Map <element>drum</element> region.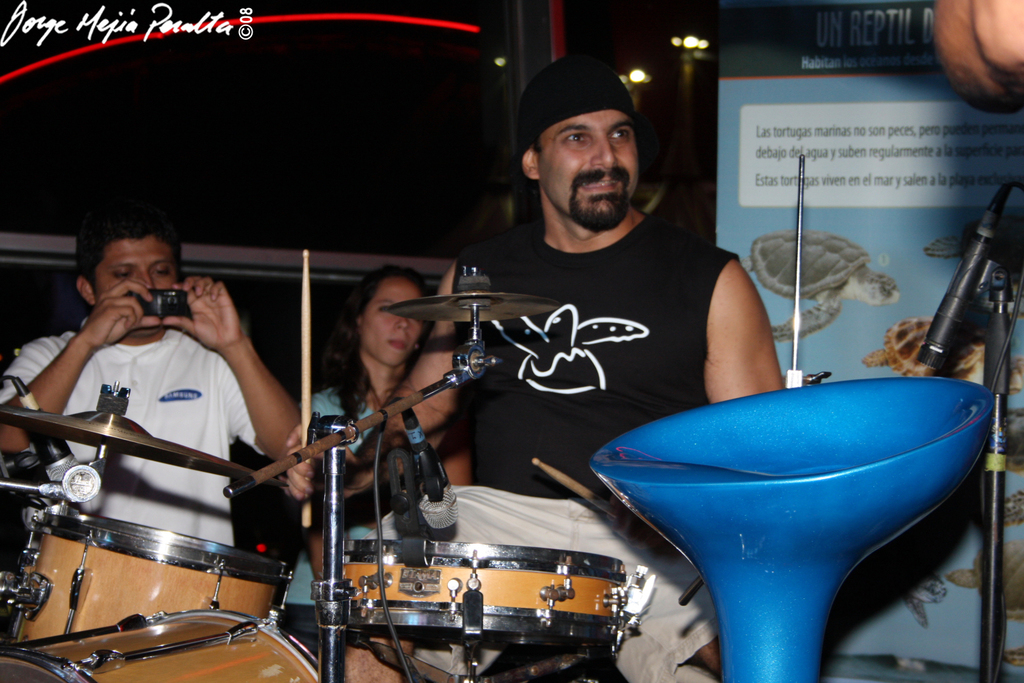
Mapped to 346, 536, 624, 643.
